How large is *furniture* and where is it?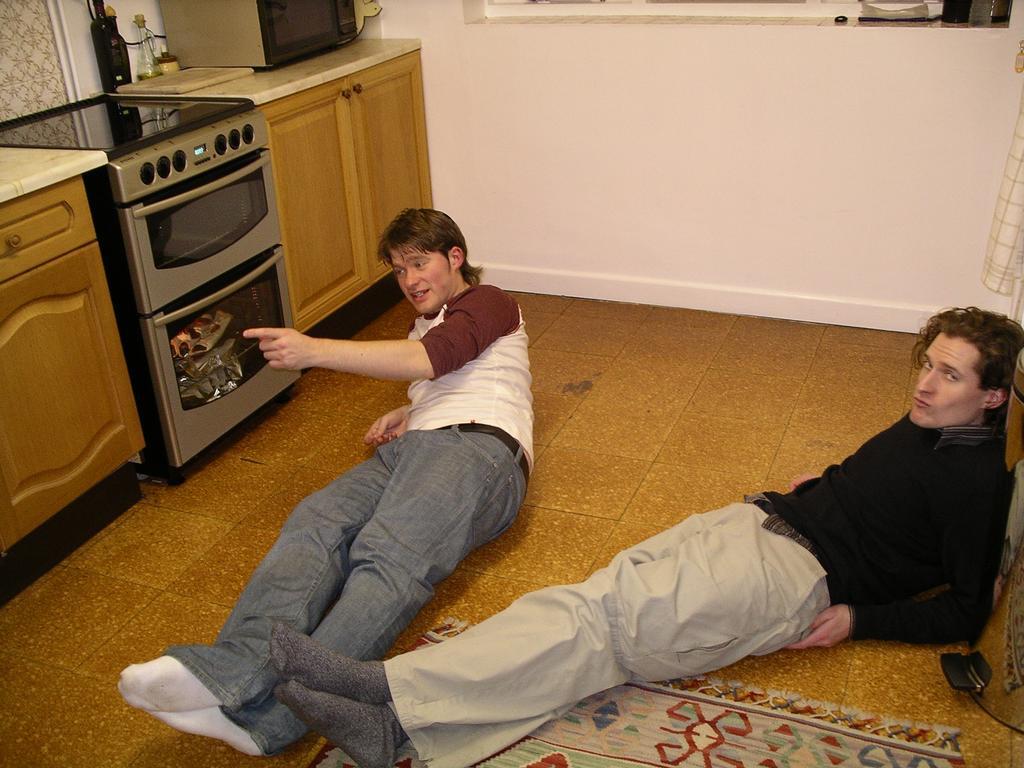
Bounding box: left=0, top=178, right=146, bottom=554.
